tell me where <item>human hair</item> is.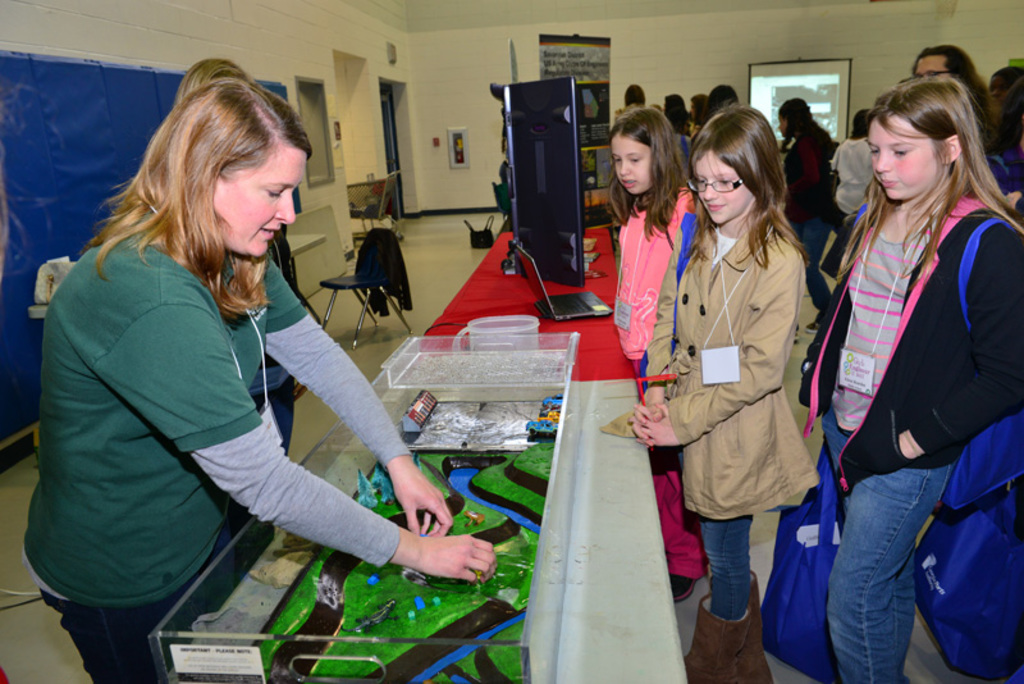
<item>human hair</item> is at <region>835, 78, 1023, 284</region>.
